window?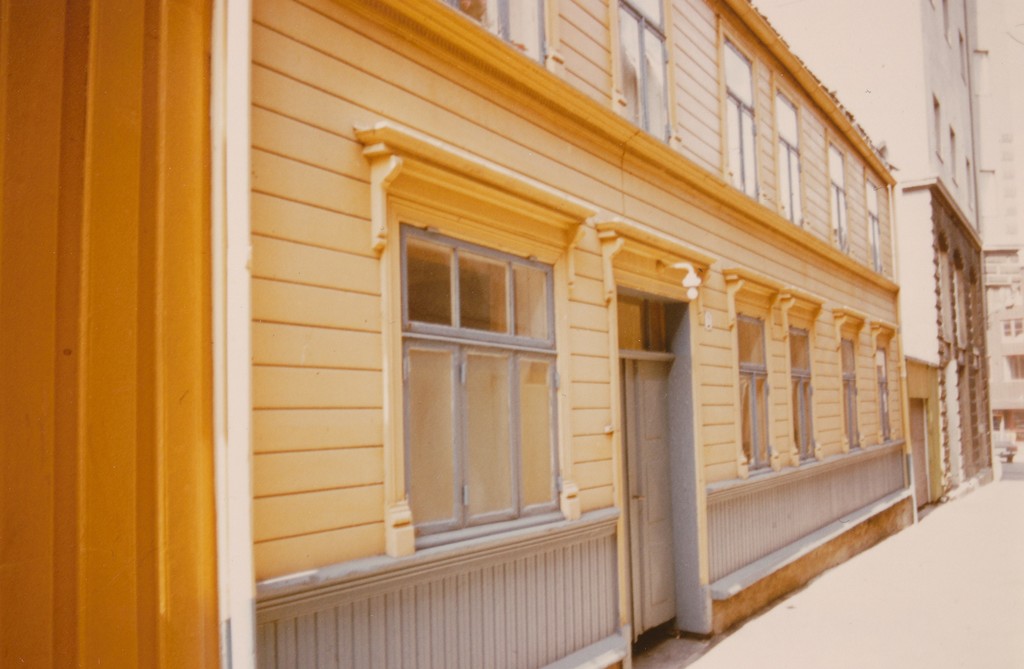
region(874, 344, 893, 449)
